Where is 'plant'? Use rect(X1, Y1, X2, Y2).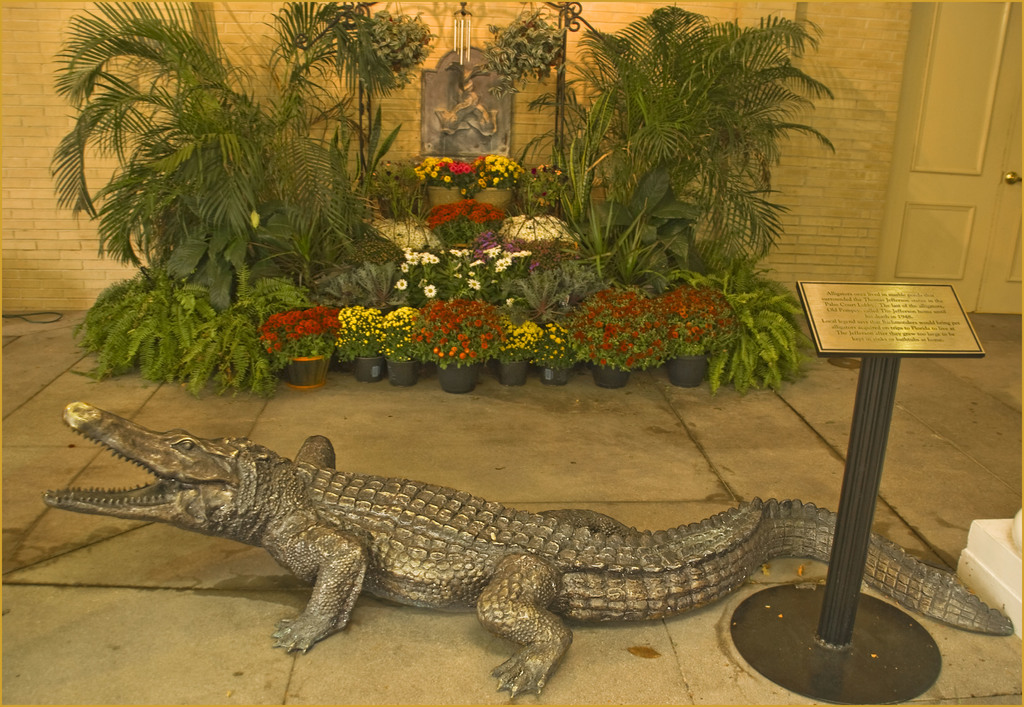
rect(568, 288, 662, 365).
